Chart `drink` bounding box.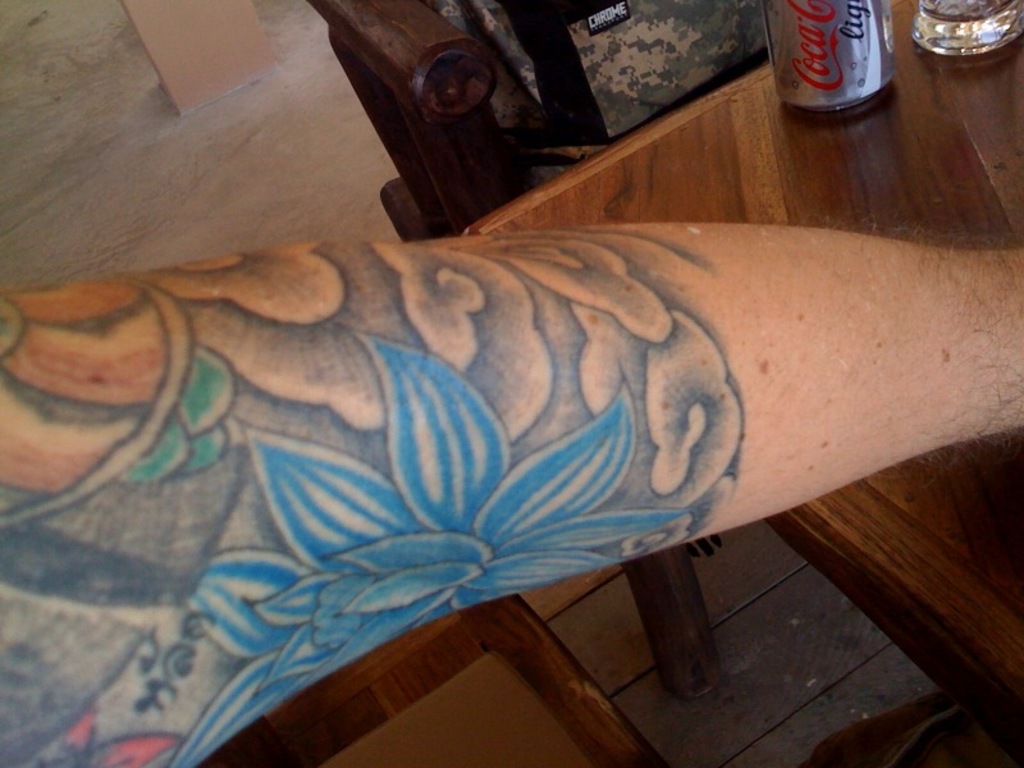
Charted: left=778, top=1, right=928, bottom=131.
